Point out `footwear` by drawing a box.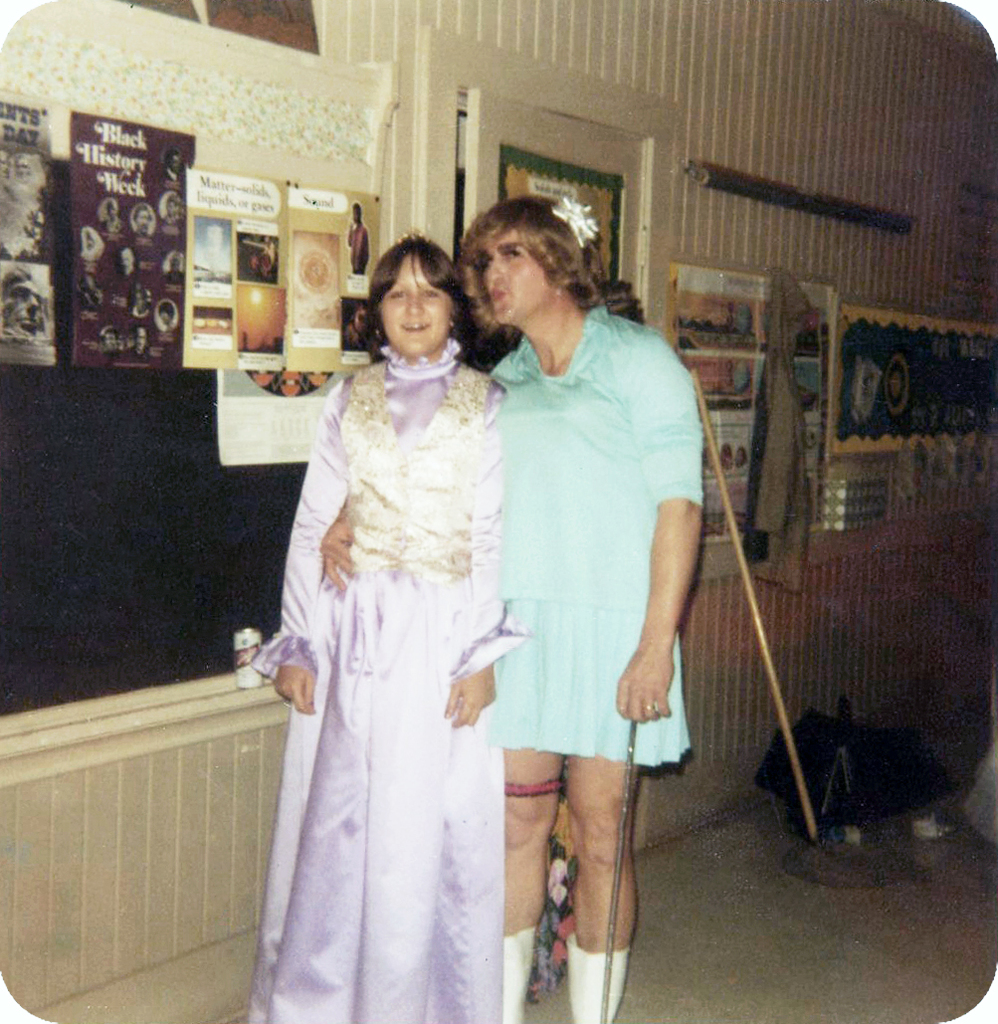
x1=499, y1=926, x2=530, y2=1023.
